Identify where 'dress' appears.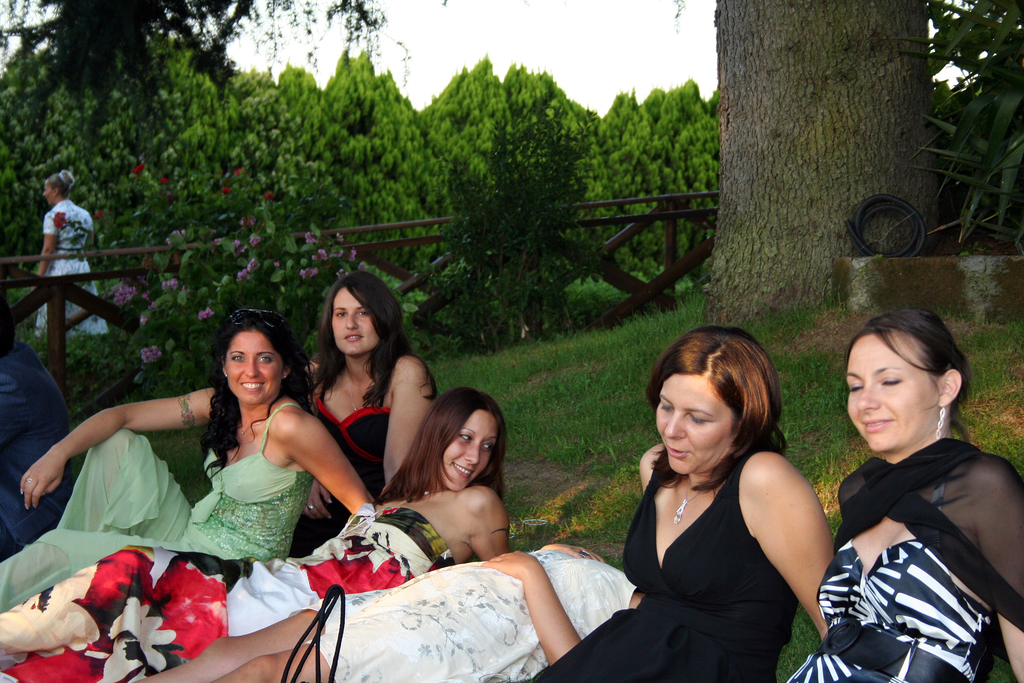
Appears at <bbox>503, 466, 801, 682</bbox>.
